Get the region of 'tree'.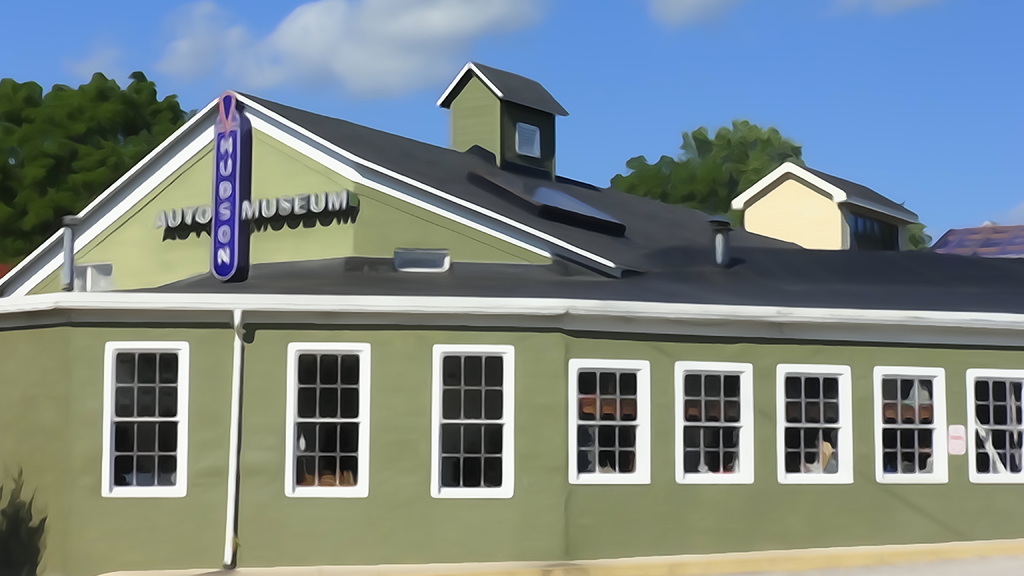
box=[607, 115, 808, 221].
